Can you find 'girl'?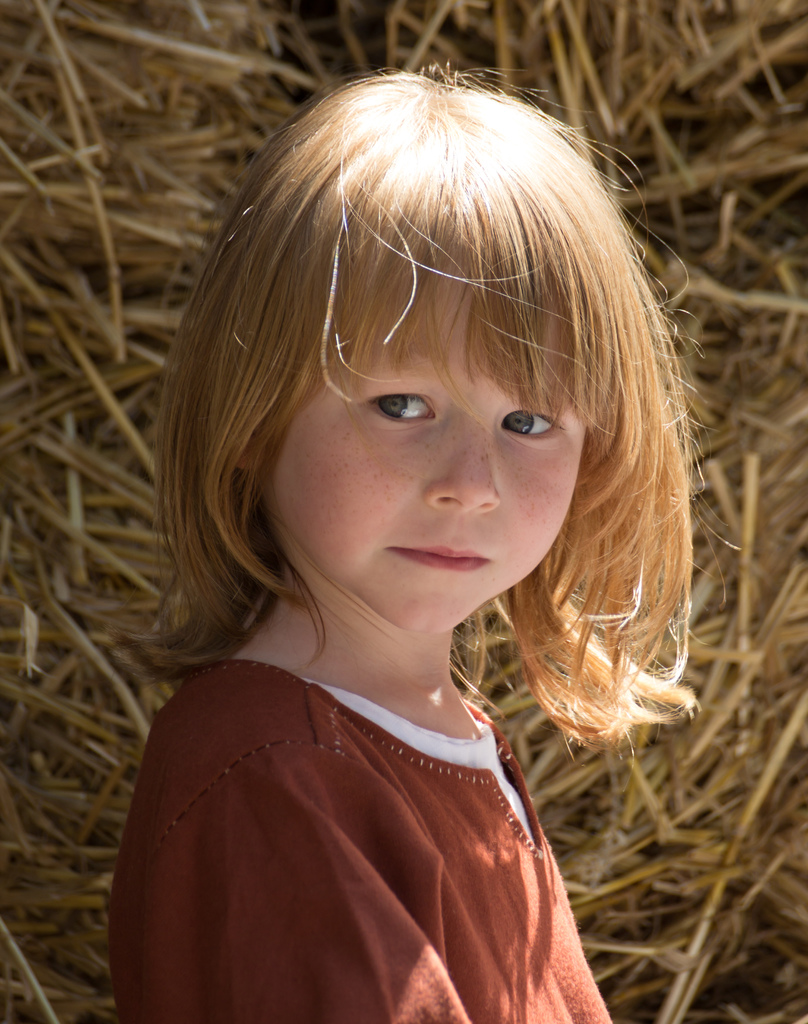
Yes, bounding box: box(106, 52, 744, 1023).
